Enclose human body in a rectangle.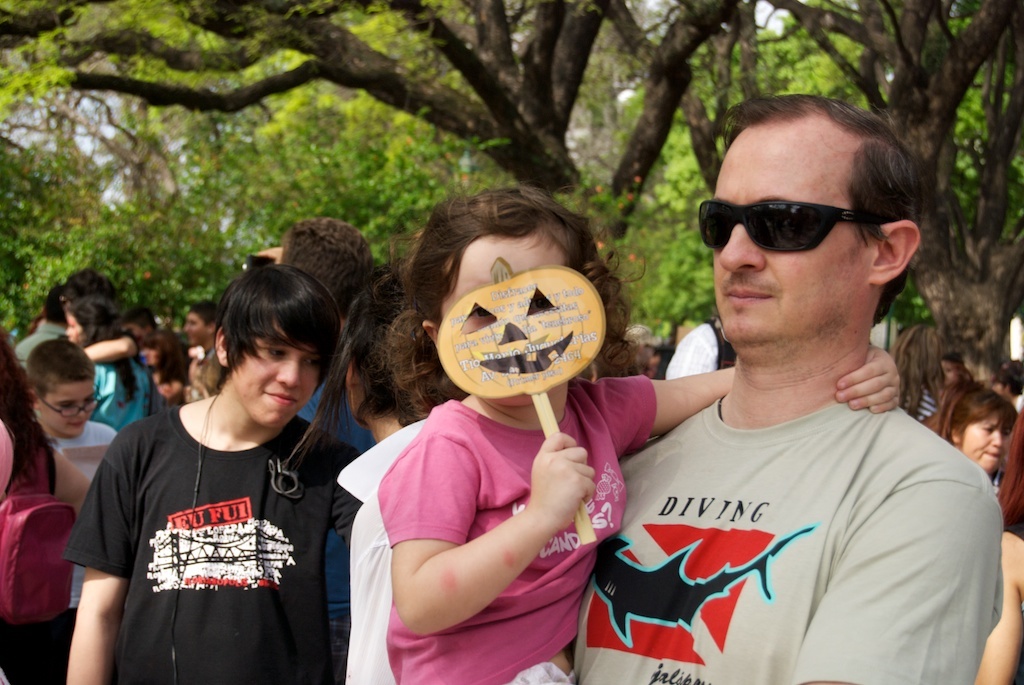
l=578, t=389, r=1005, b=684.
